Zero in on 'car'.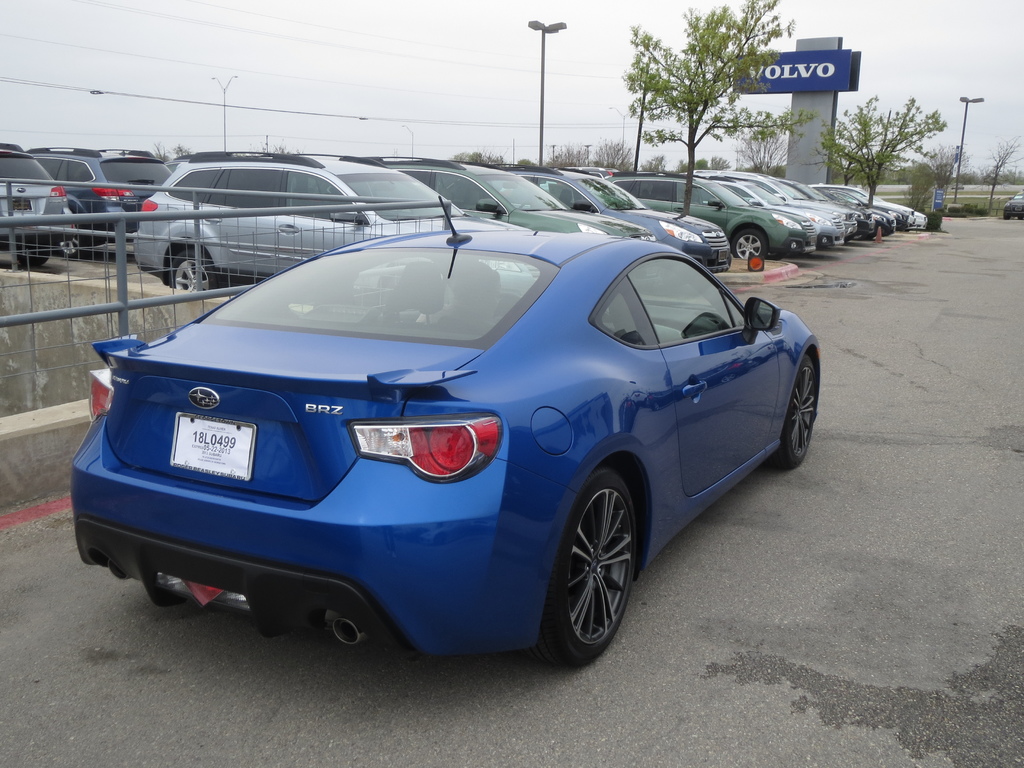
Zeroed in: box=[854, 187, 942, 240].
